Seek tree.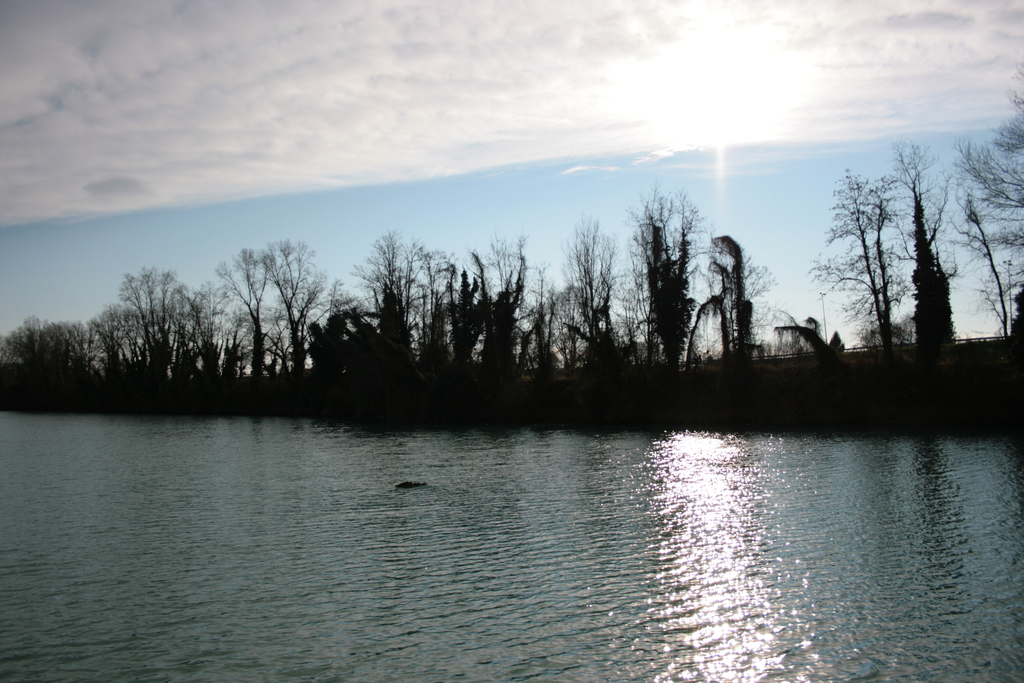
707:231:778:357.
